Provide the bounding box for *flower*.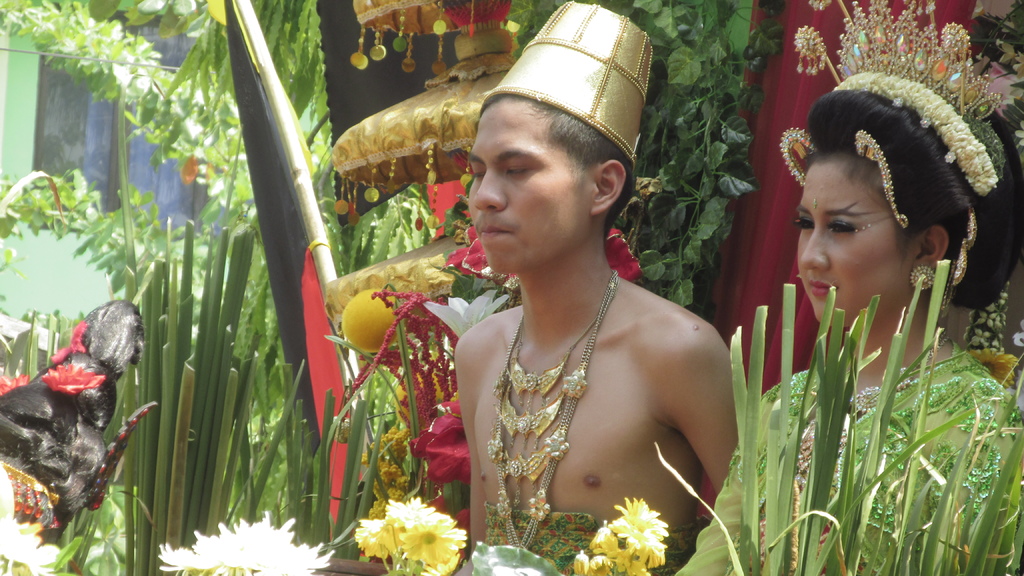
<bbox>39, 362, 105, 397</bbox>.
